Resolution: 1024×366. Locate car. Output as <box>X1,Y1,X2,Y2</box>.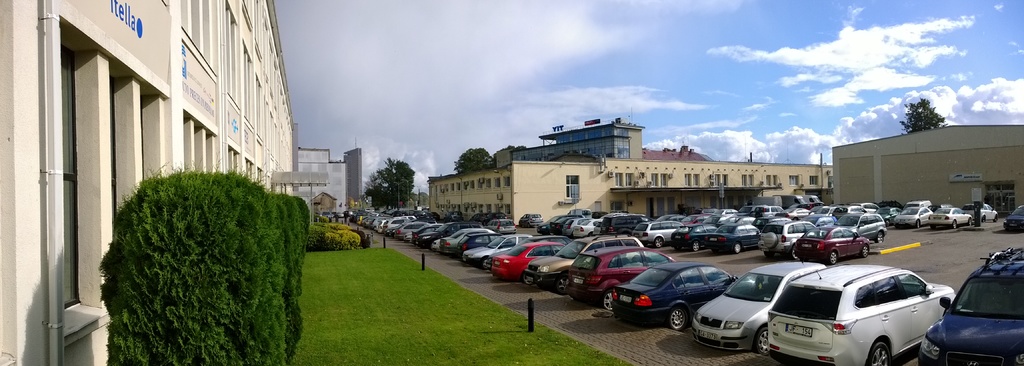
<box>921,250,1023,365</box>.
